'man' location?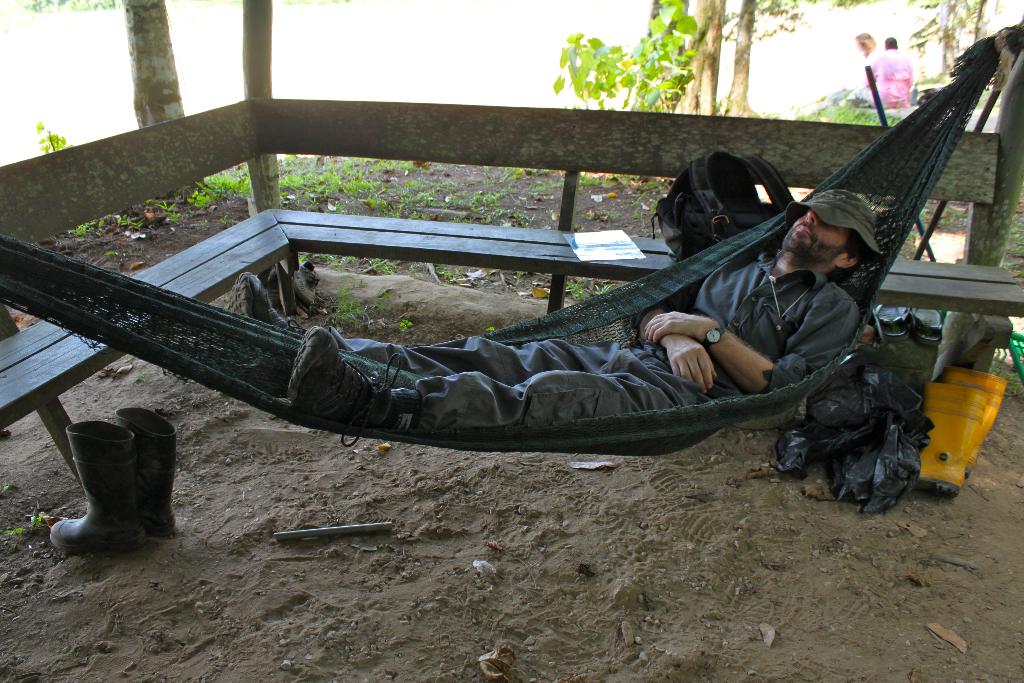
(127,194,891,477)
